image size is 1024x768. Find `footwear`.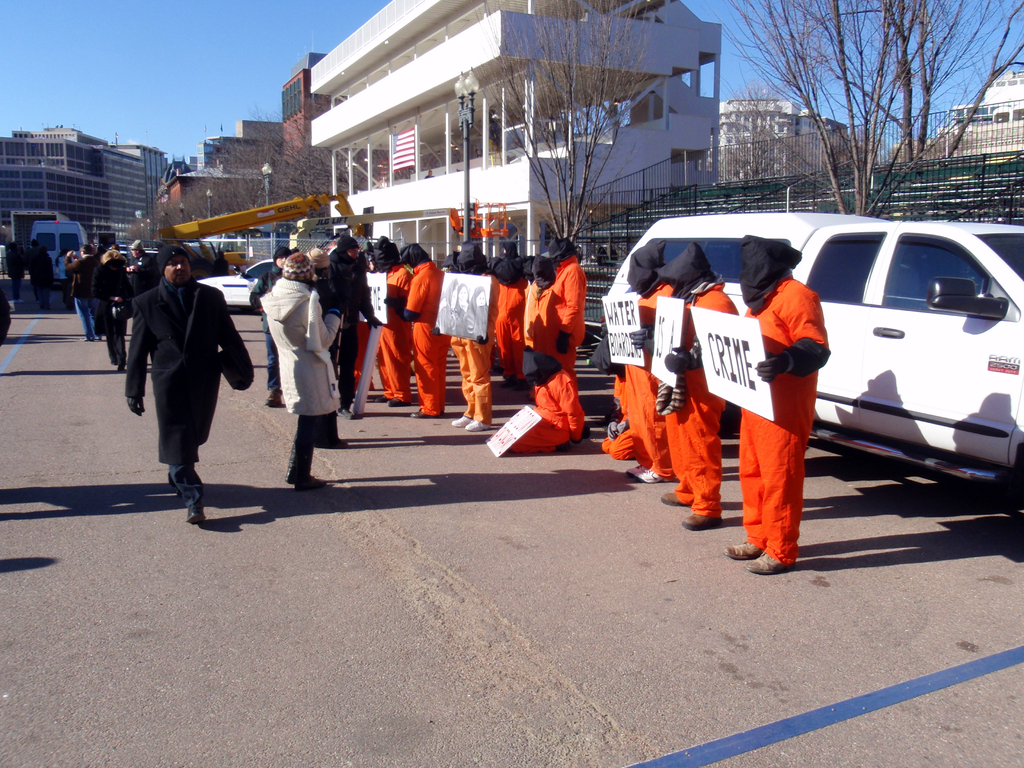
box(726, 543, 758, 562).
